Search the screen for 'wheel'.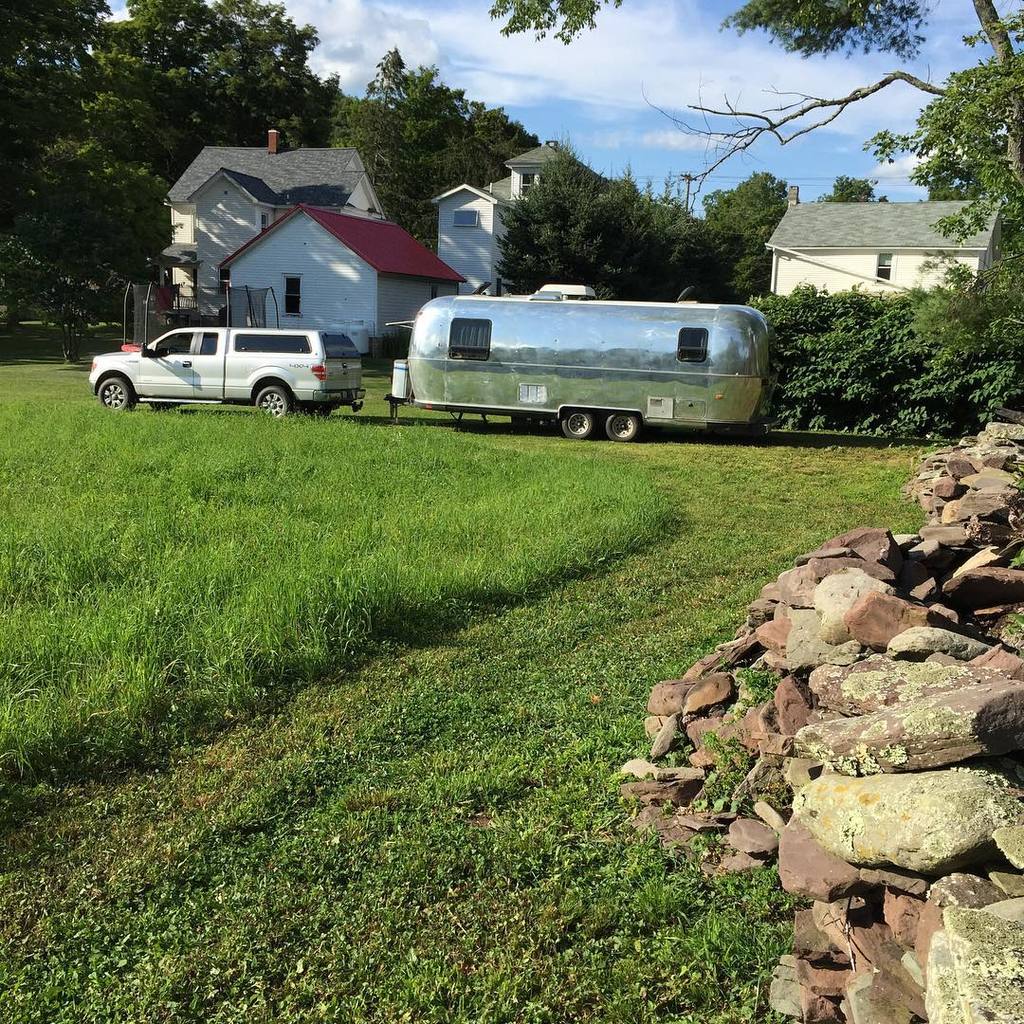
Found at bbox(603, 411, 641, 439).
